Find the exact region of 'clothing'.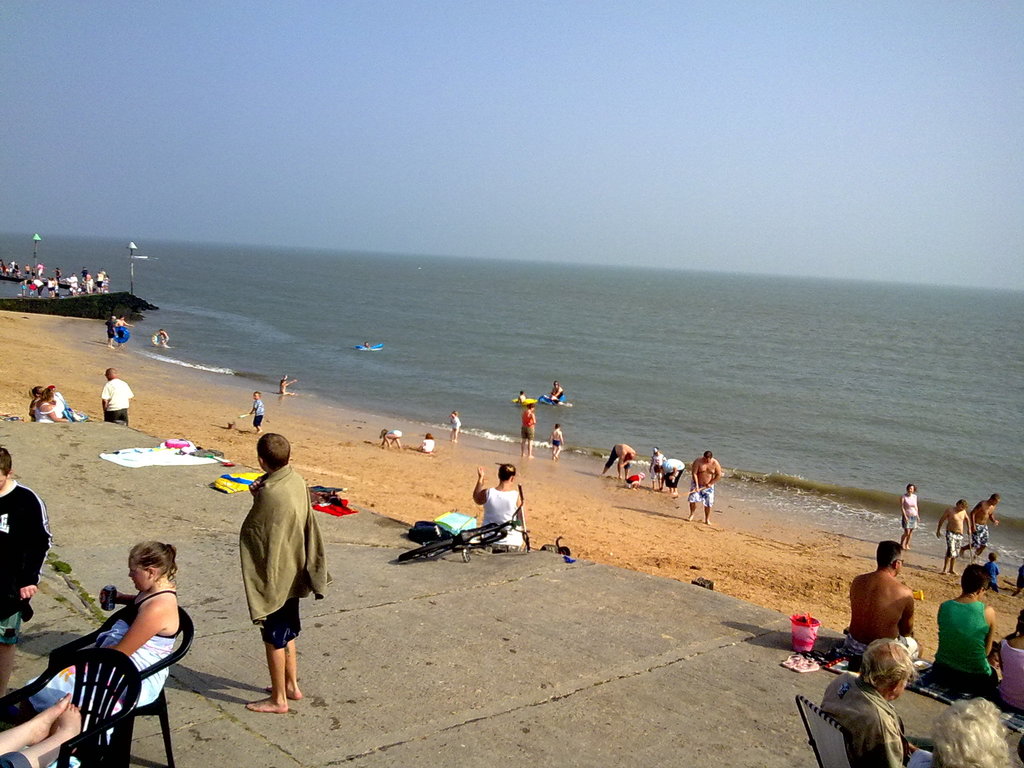
Exact region: [left=24, top=586, right=179, bottom=766].
